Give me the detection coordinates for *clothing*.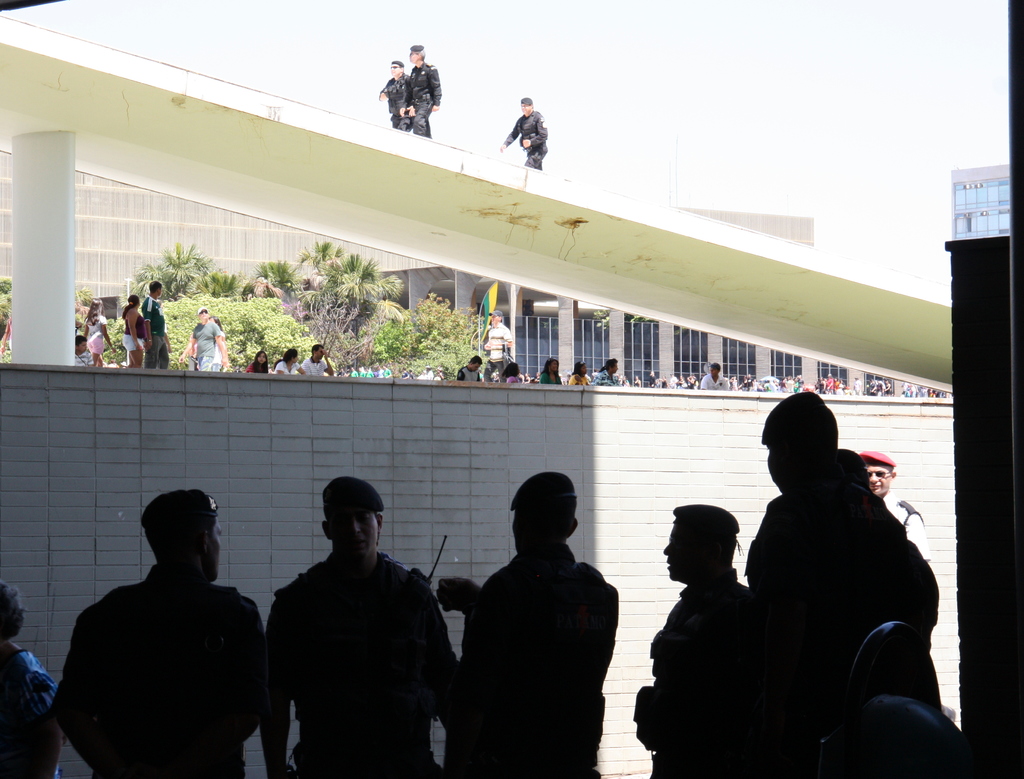
<bbox>0, 647, 60, 778</bbox>.
